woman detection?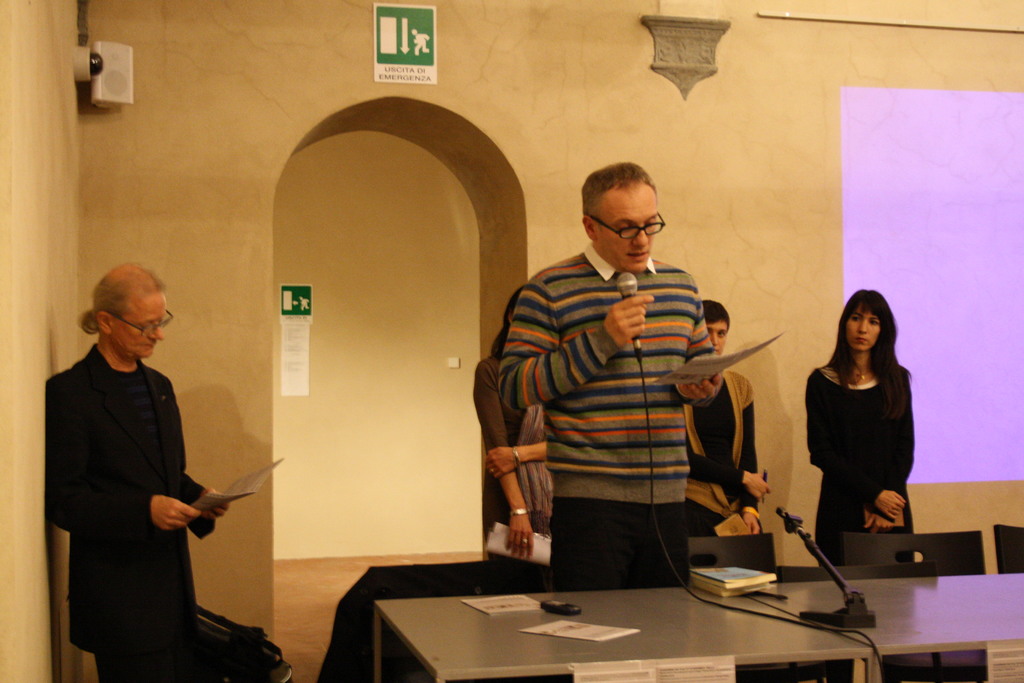
crop(462, 283, 563, 572)
